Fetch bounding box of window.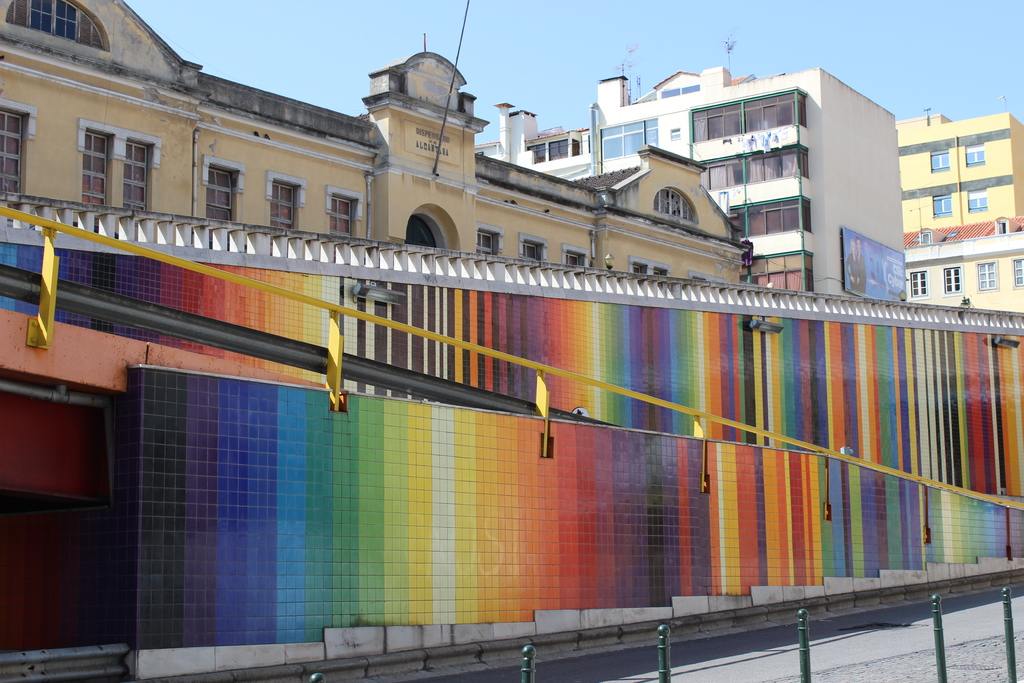
Bbox: bbox=(474, 229, 499, 257).
